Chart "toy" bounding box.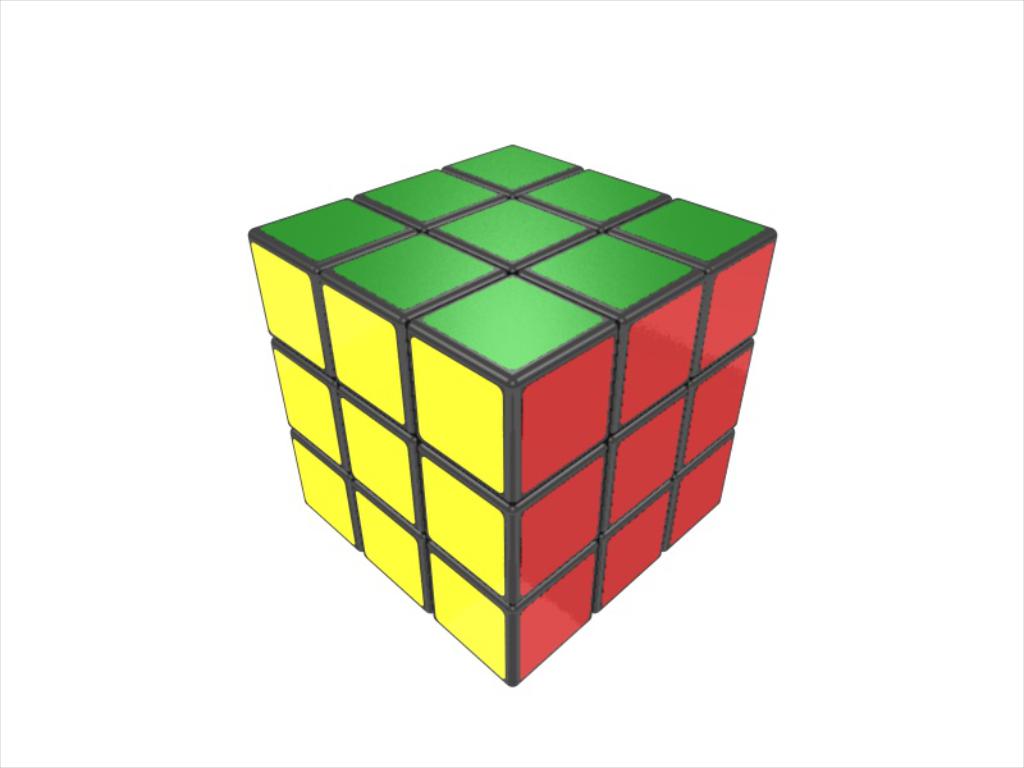
Charted: 220/146/790/684.
